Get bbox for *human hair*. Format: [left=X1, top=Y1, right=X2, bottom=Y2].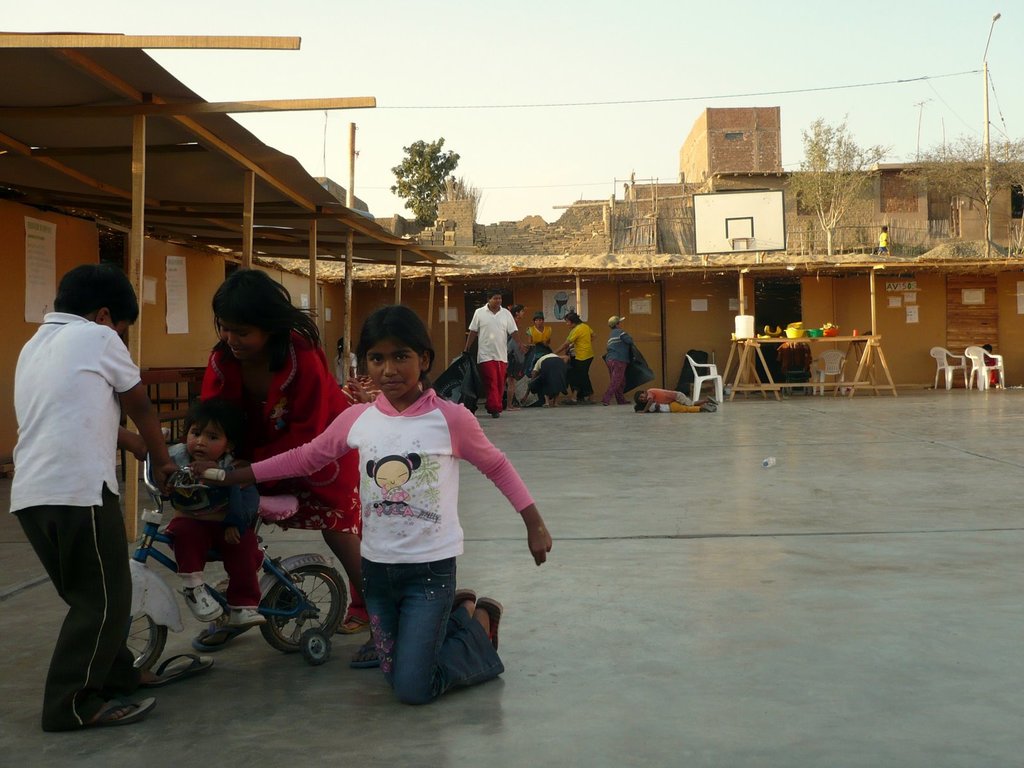
[left=184, top=401, right=242, bottom=436].
